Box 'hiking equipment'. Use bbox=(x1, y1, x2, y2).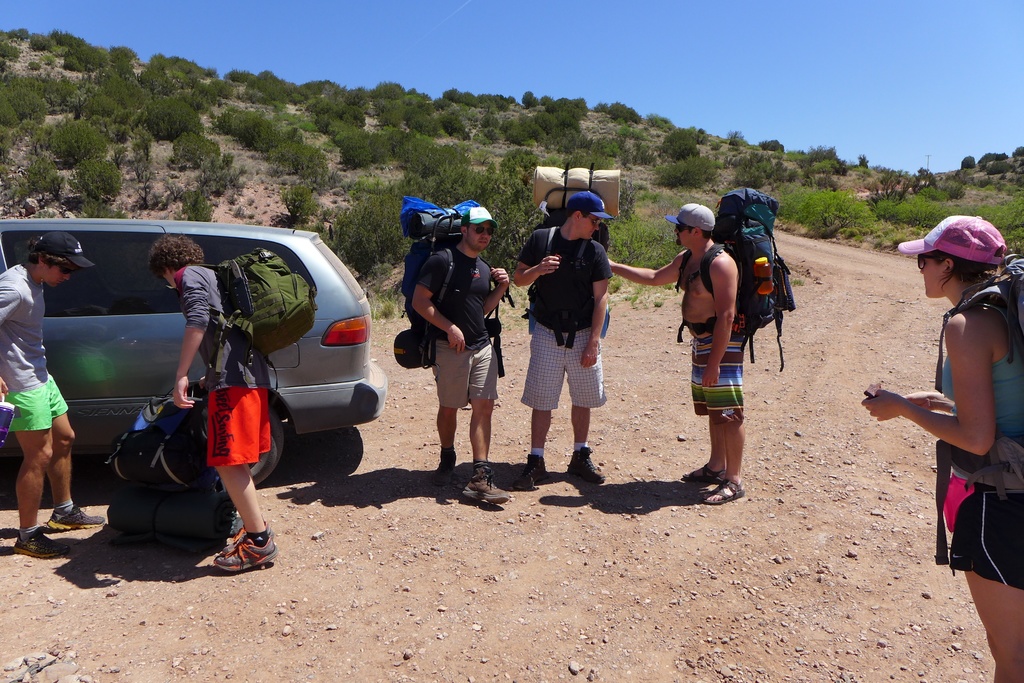
bbox=(106, 381, 226, 481).
